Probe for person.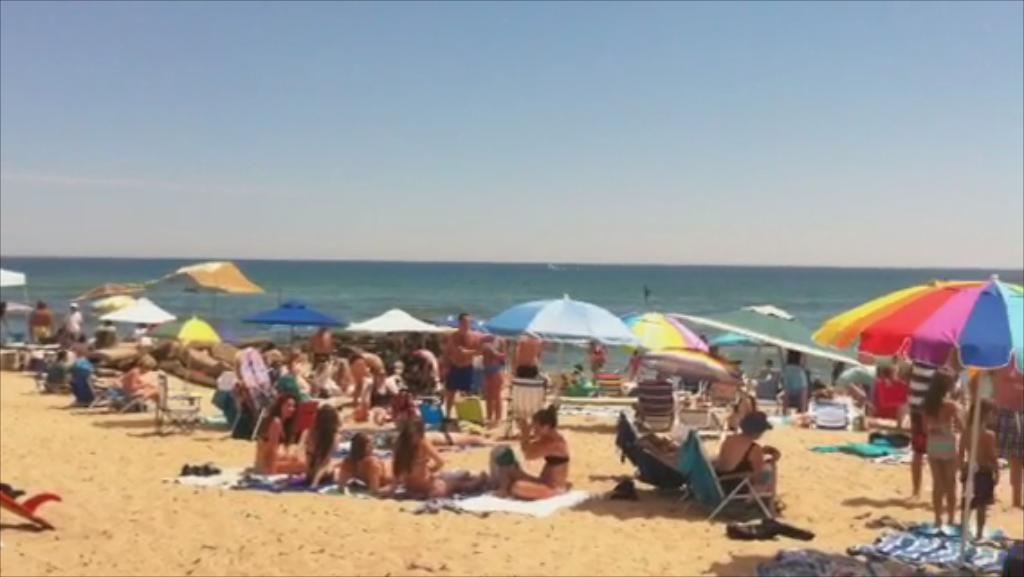
Probe result: pyautogui.locateOnScreen(510, 406, 570, 508).
